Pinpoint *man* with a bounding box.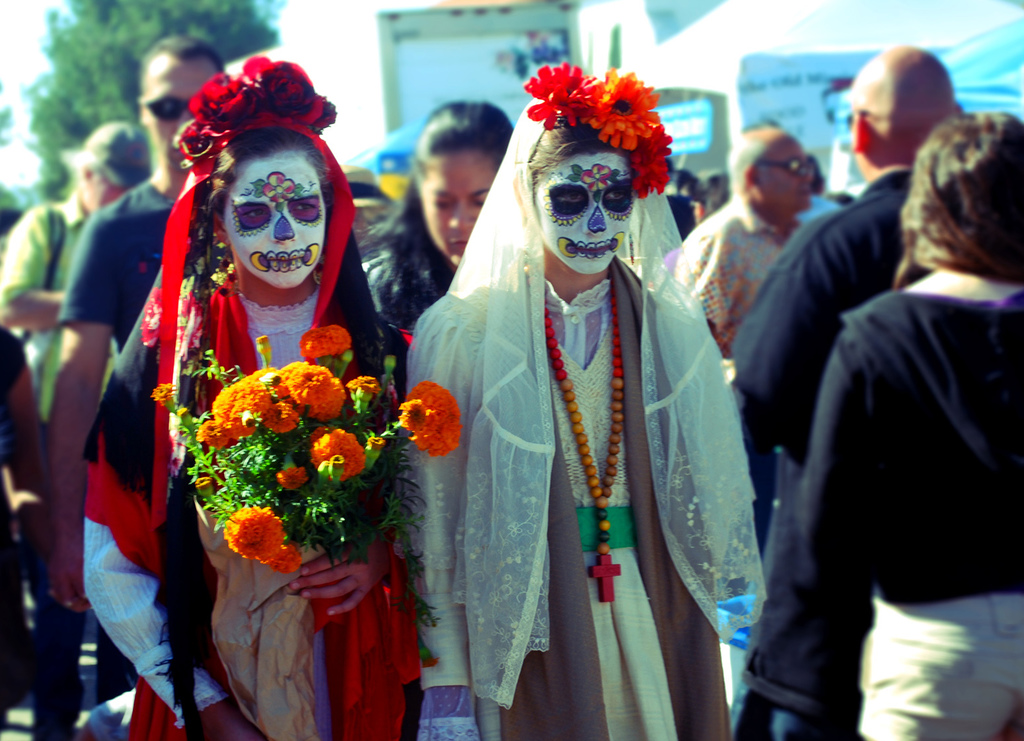
[729,53,963,740].
